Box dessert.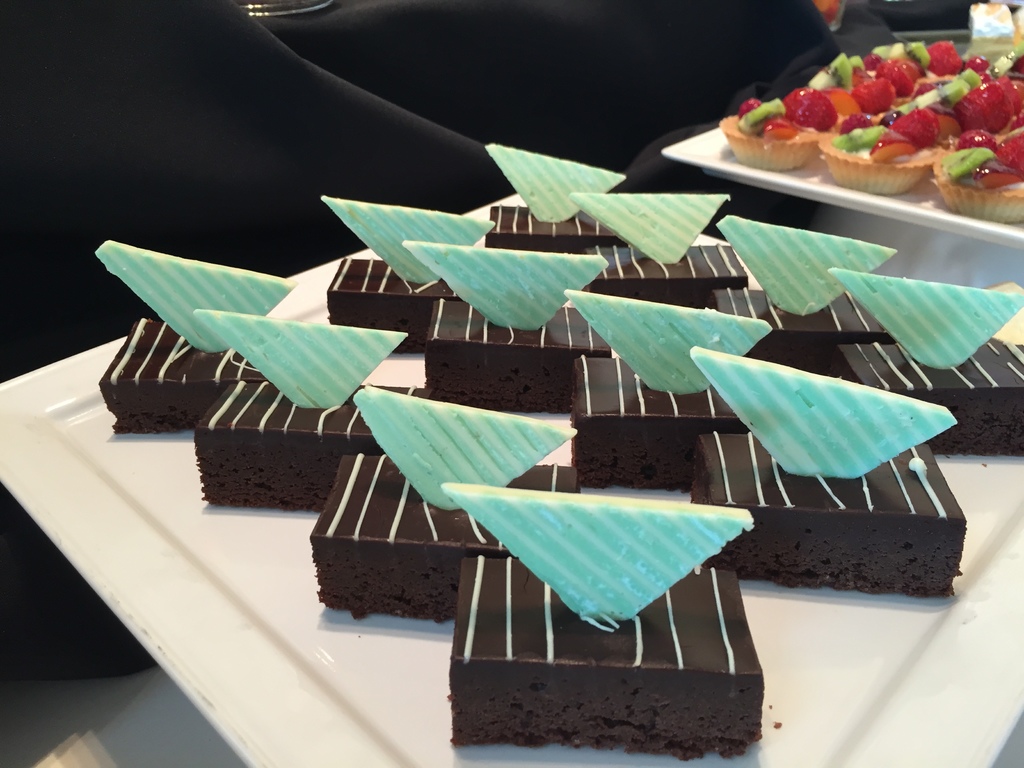
(left=711, top=216, right=900, bottom=374).
